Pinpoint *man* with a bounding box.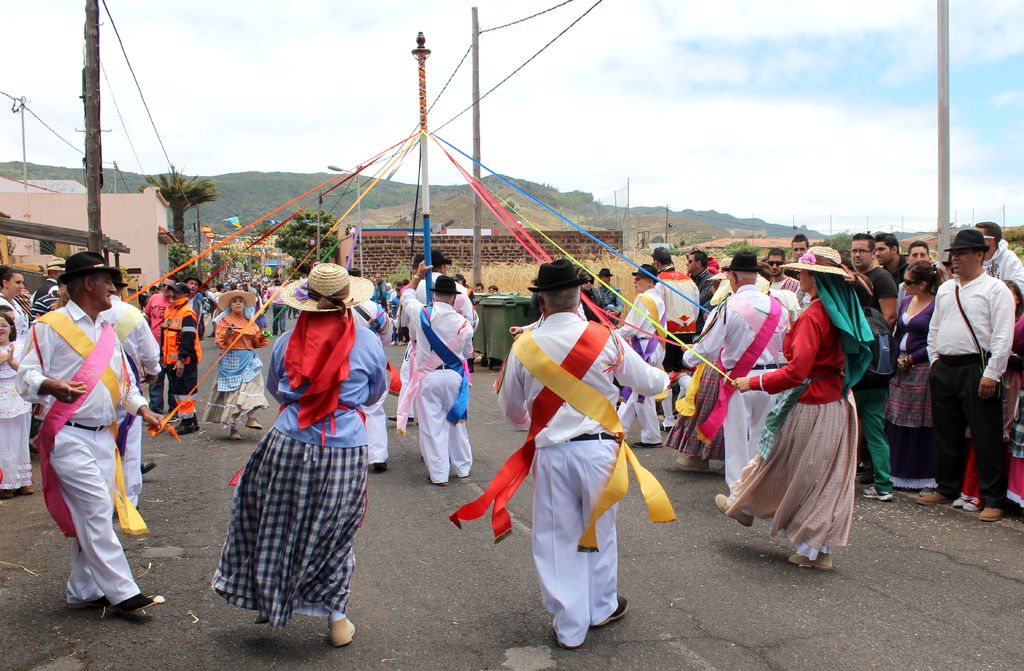
box=[496, 256, 666, 663].
